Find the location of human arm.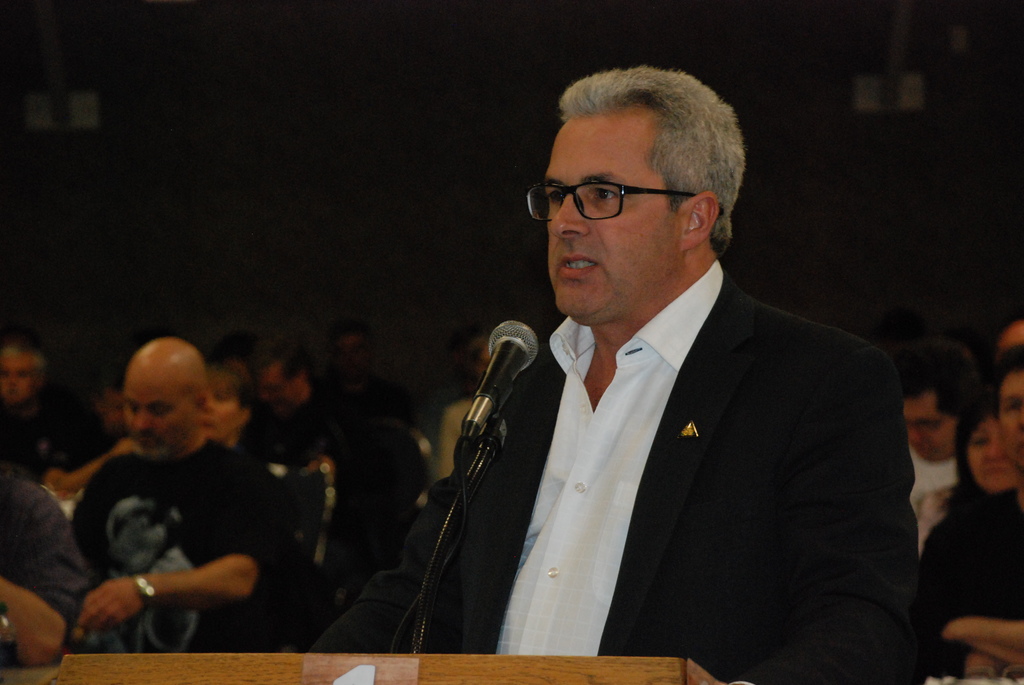
Location: 0, 507, 83, 667.
